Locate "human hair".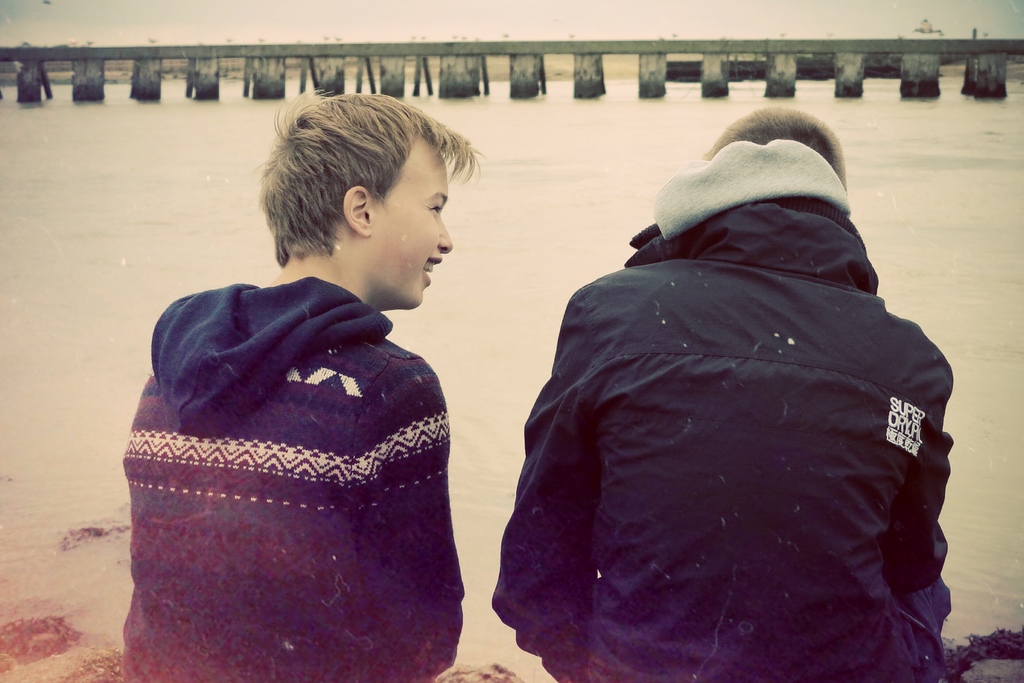
Bounding box: crop(260, 92, 467, 285).
